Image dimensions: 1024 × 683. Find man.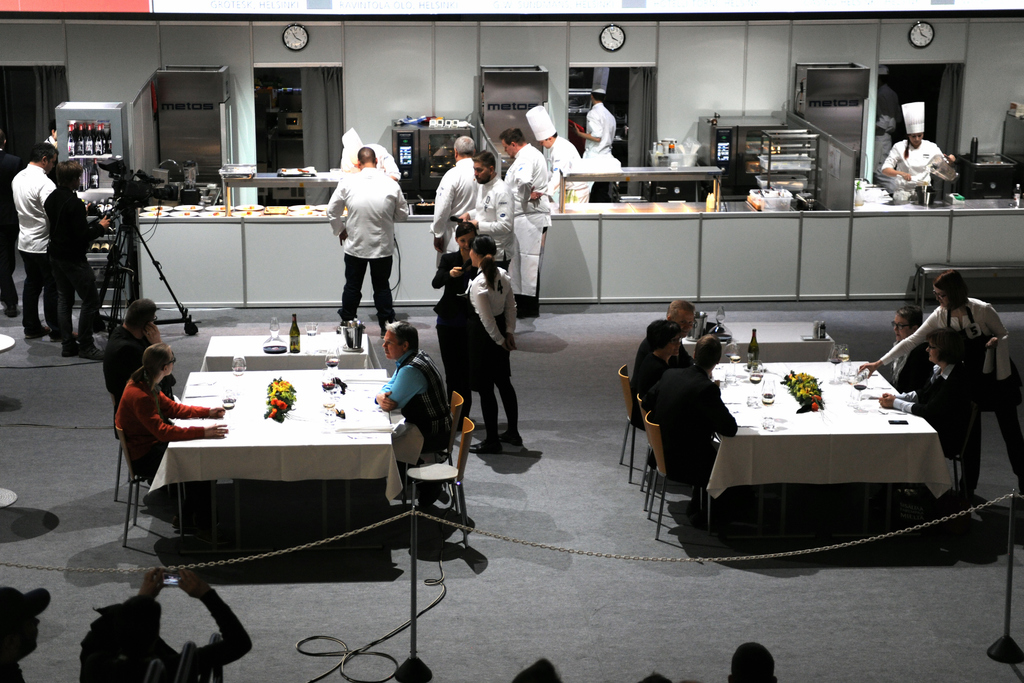
[886,113,950,205].
